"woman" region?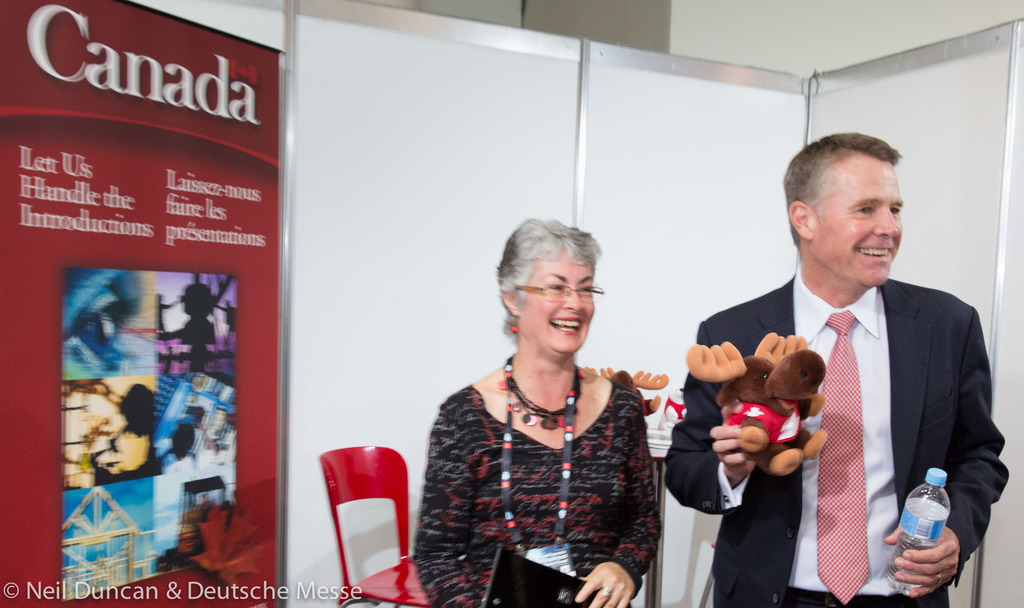
{"x1": 423, "y1": 208, "x2": 676, "y2": 607}
